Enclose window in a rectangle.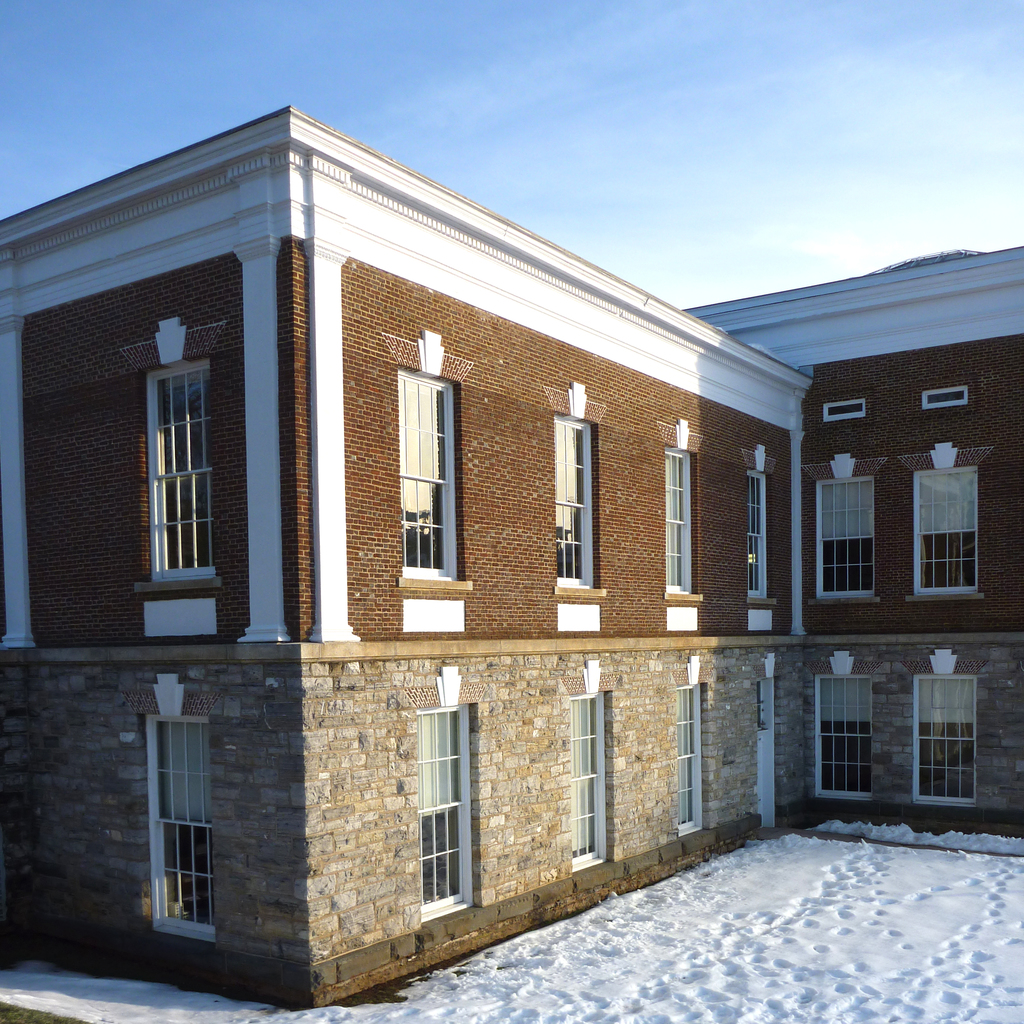
rect(554, 415, 595, 588).
